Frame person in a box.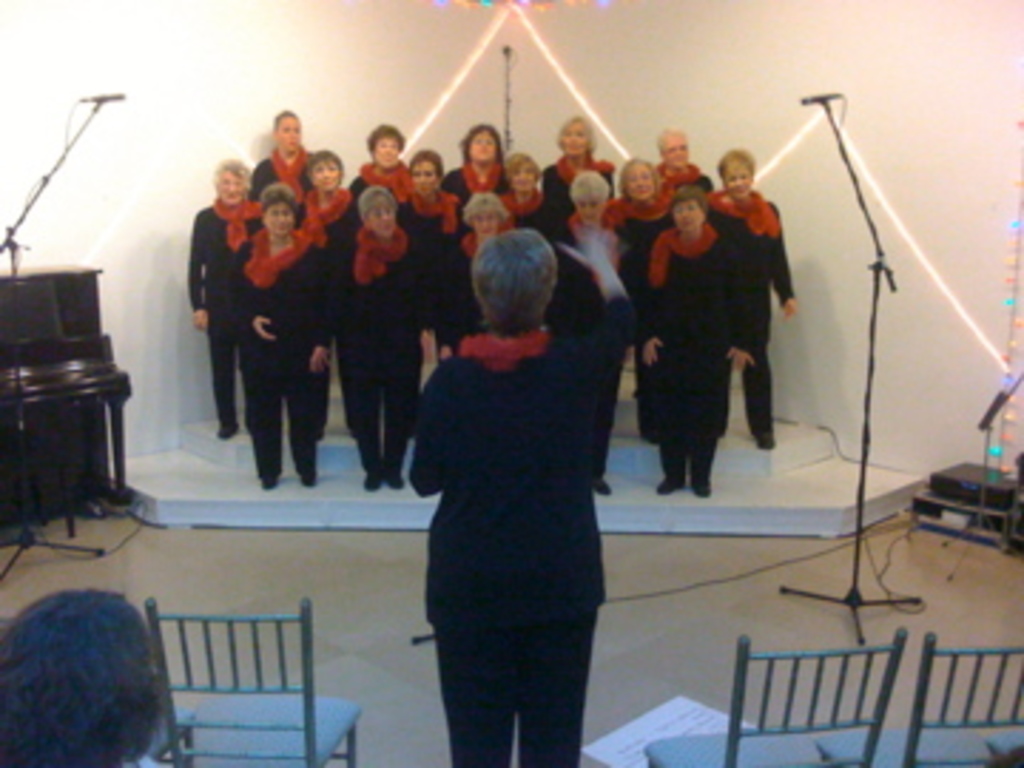
(left=410, top=228, right=631, bottom=765).
